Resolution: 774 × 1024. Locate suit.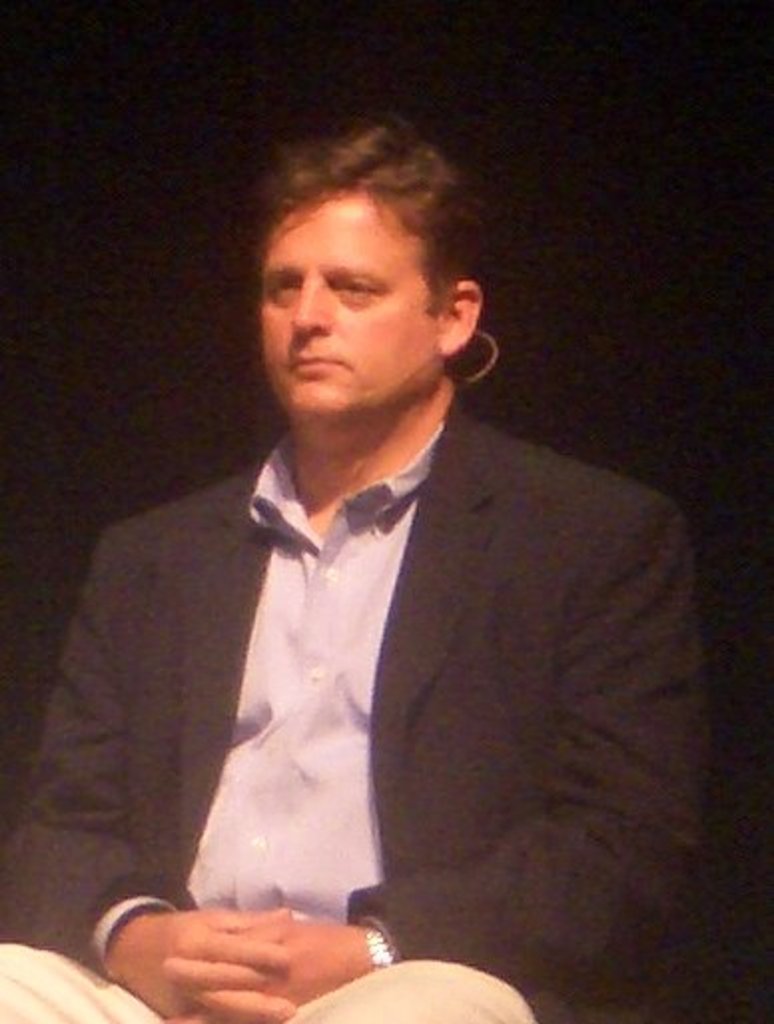
(x1=0, y1=383, x2=728, y2=1022).
